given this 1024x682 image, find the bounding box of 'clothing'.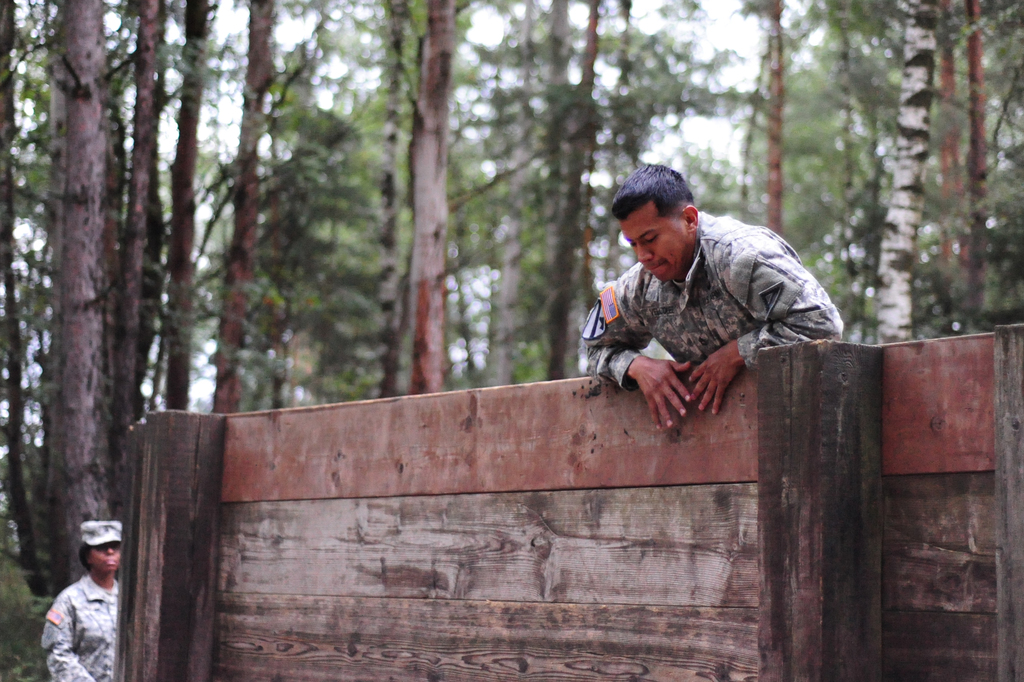
rect(577, 203, 834, 424).
